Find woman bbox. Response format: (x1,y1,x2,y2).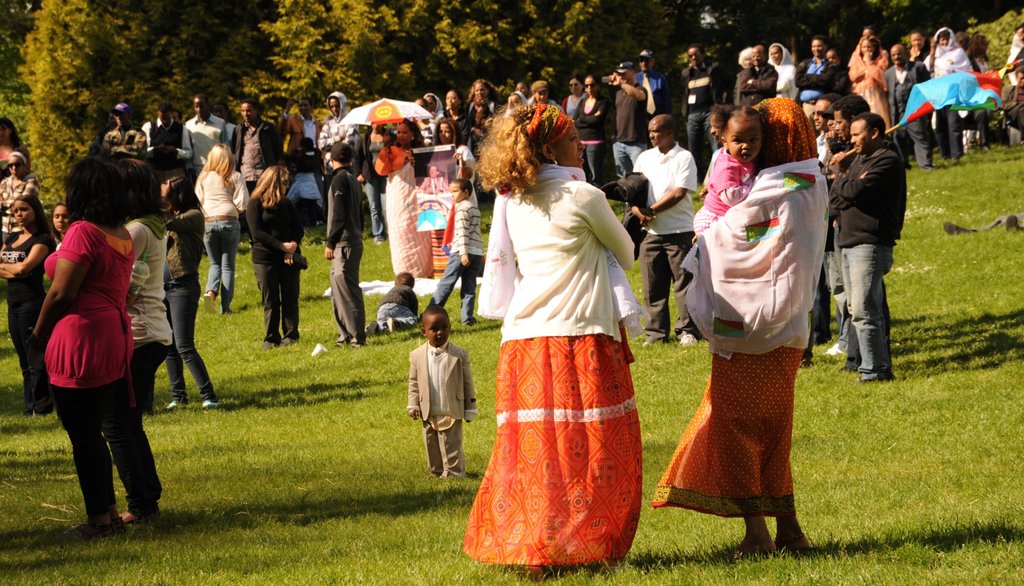
(650,94,836,555).
